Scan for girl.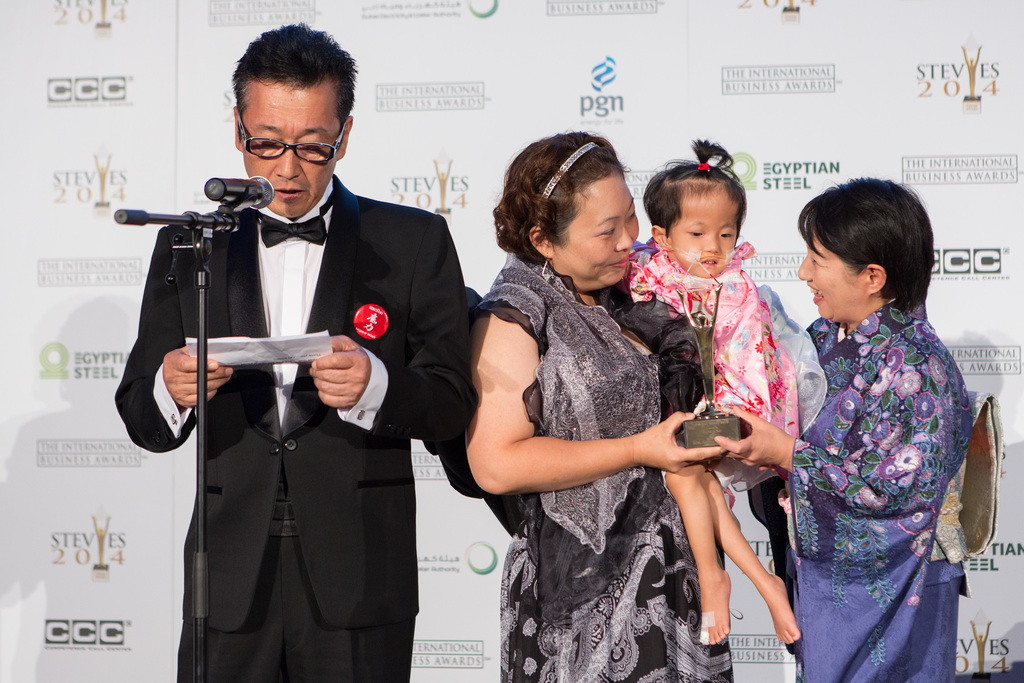
Scan result: 629:135:803:649.
